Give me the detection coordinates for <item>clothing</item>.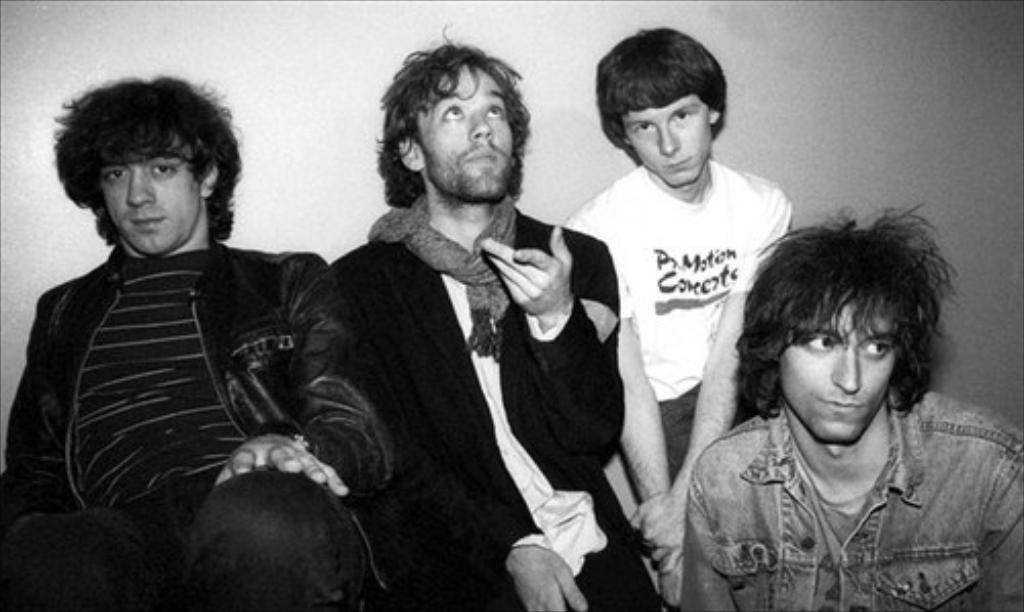
BBox(328, 201, 651, 610).
